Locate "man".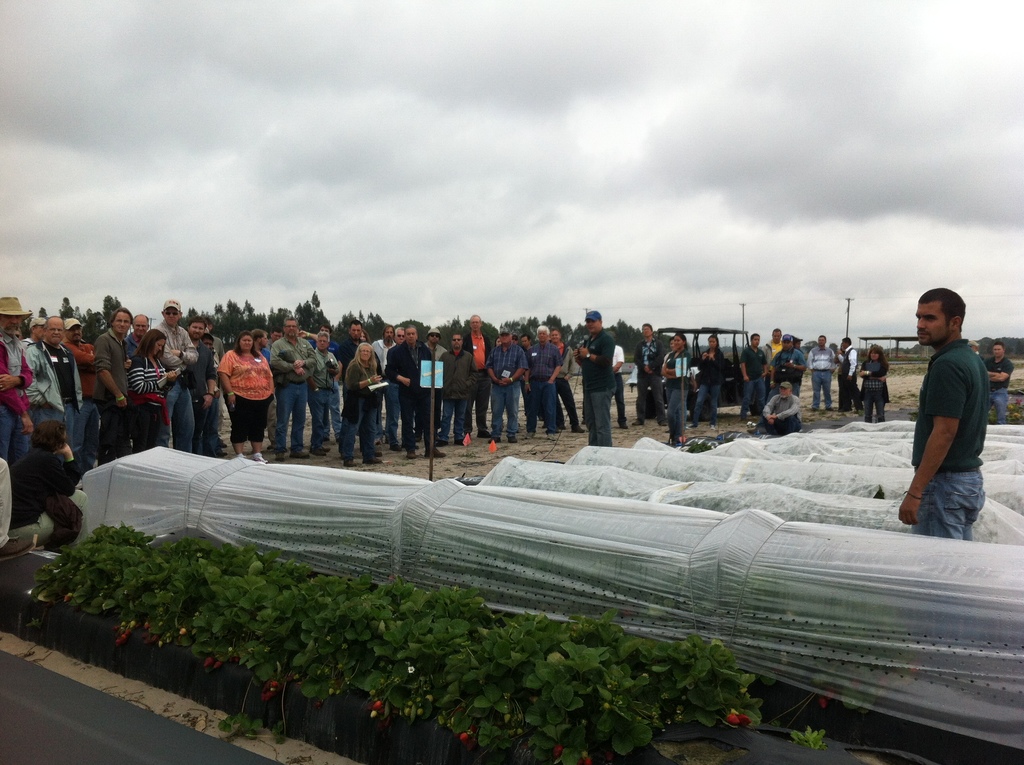
Bounding box: <box>271,317,319,458</box>.
